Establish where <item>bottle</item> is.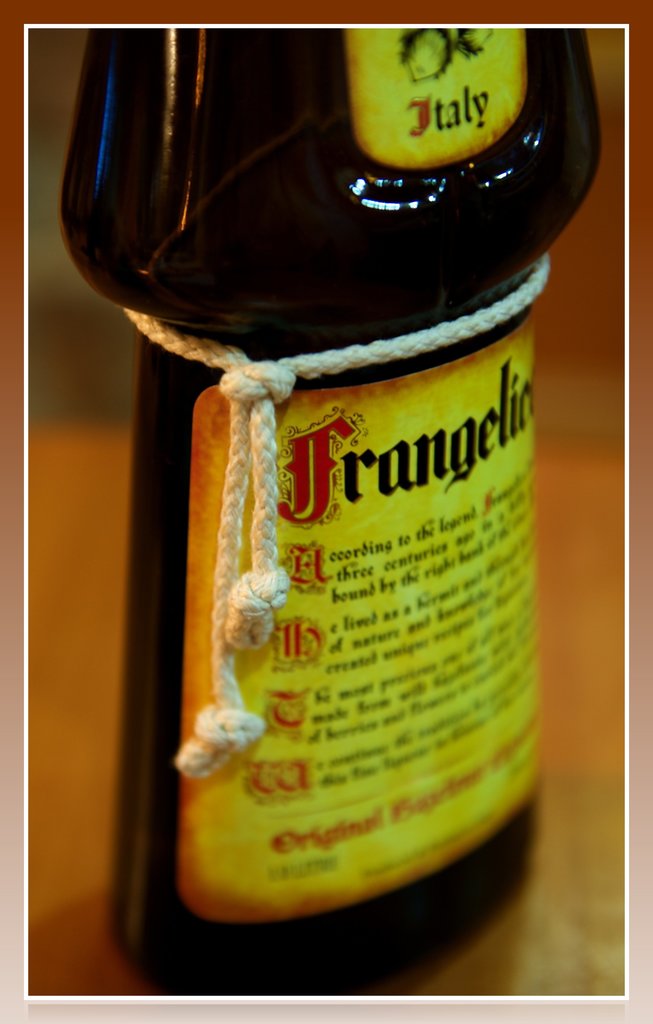
Established at Rect(95, 38, 551, 961).
